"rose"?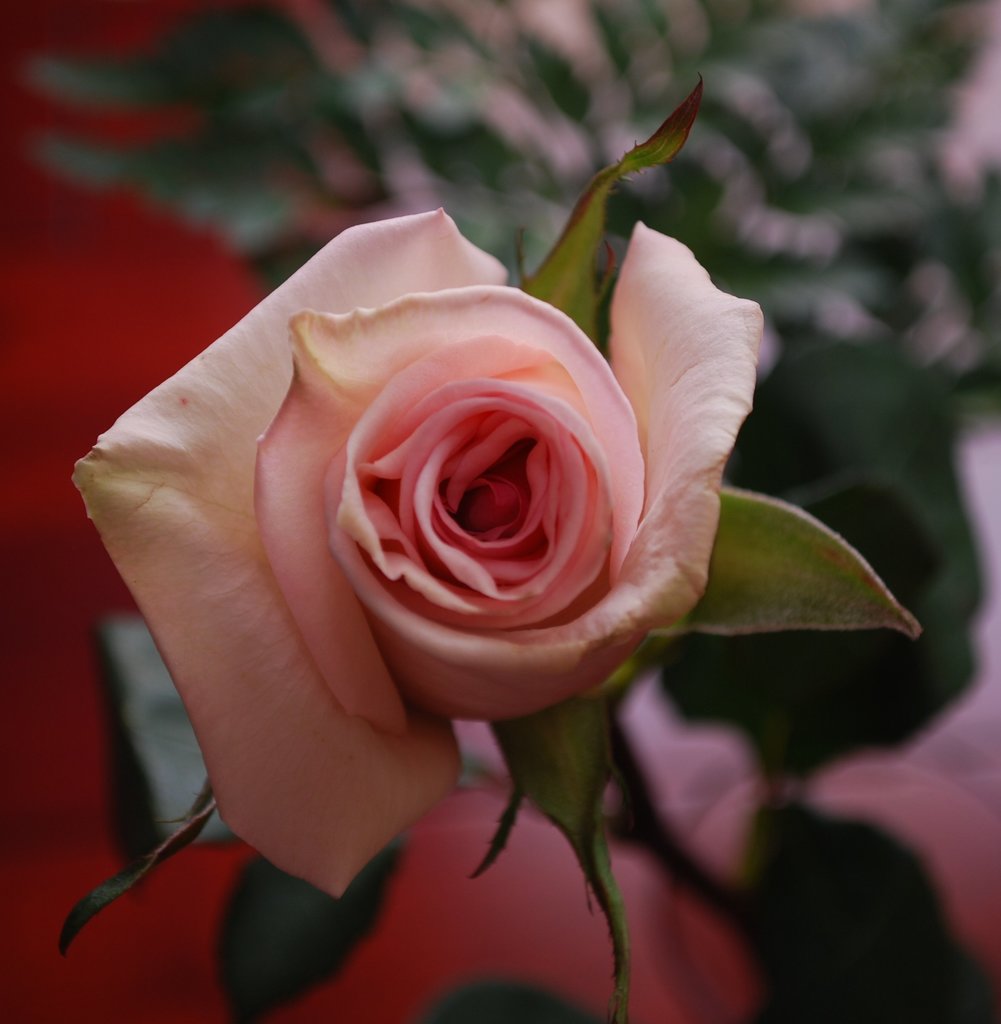
Rect(67, 211, 769, 902)
